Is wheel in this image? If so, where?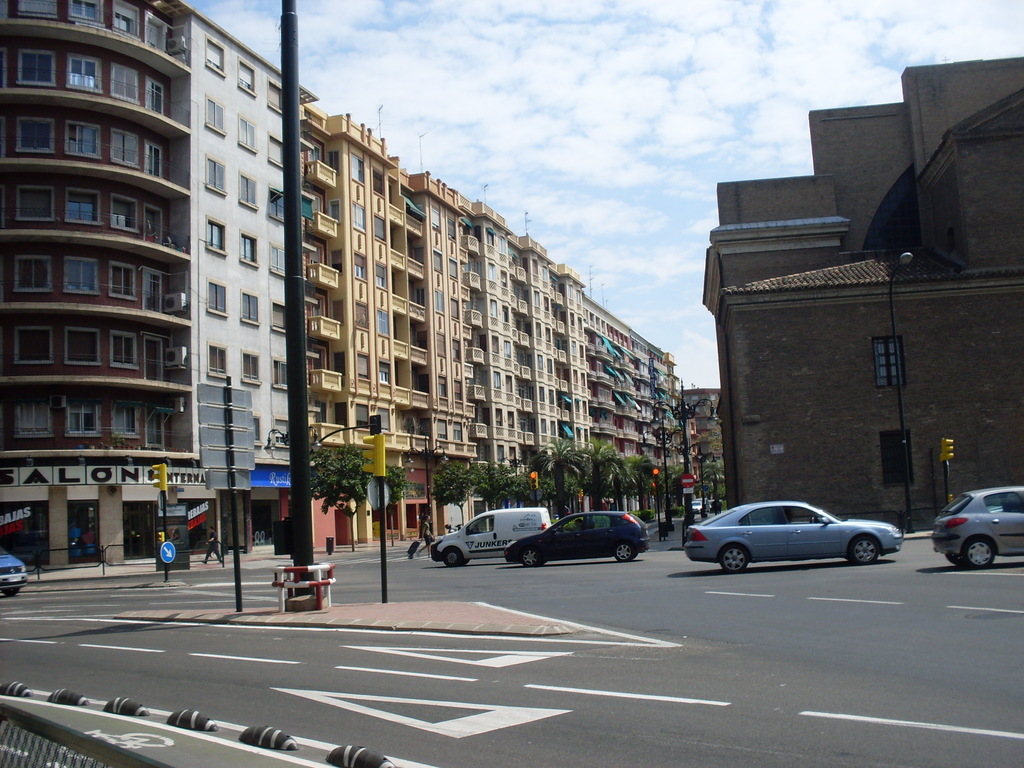
Yes, at box=[5, 586, 20, 595].
